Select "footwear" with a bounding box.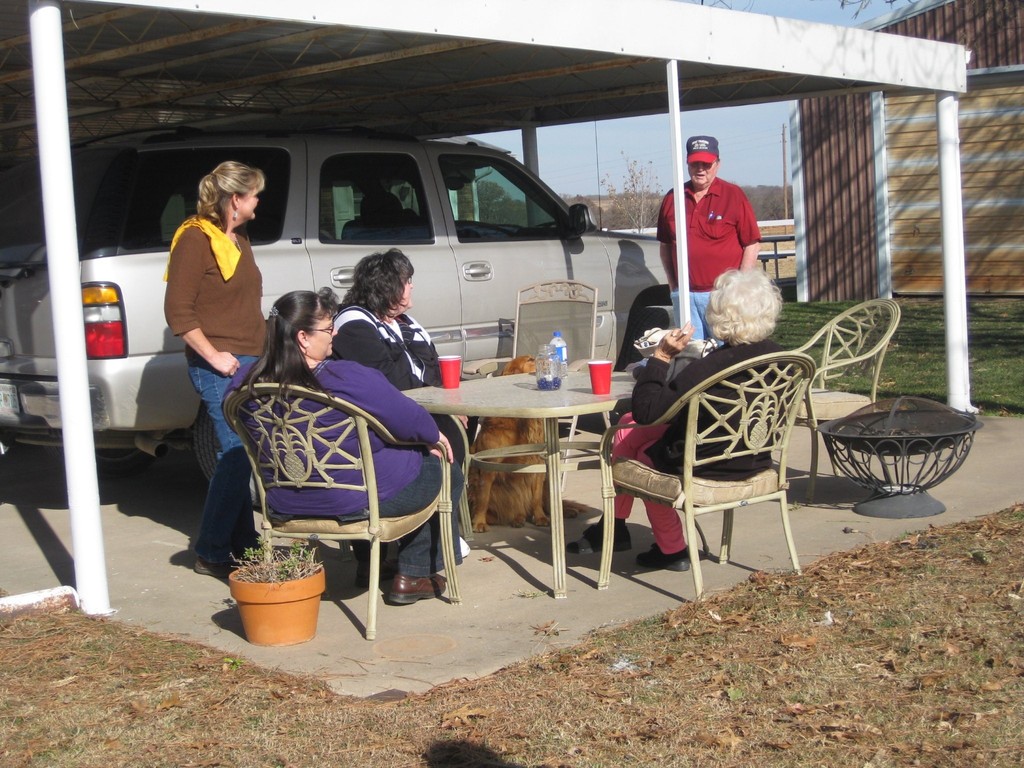
(384,572,446,603).
